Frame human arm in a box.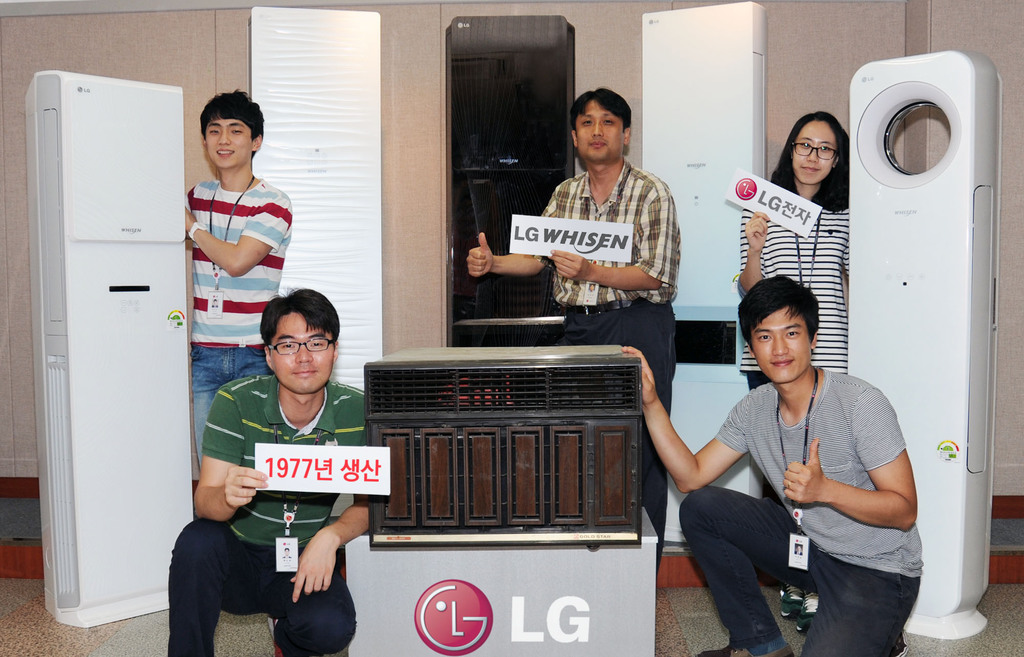
(733,211,773,302).
